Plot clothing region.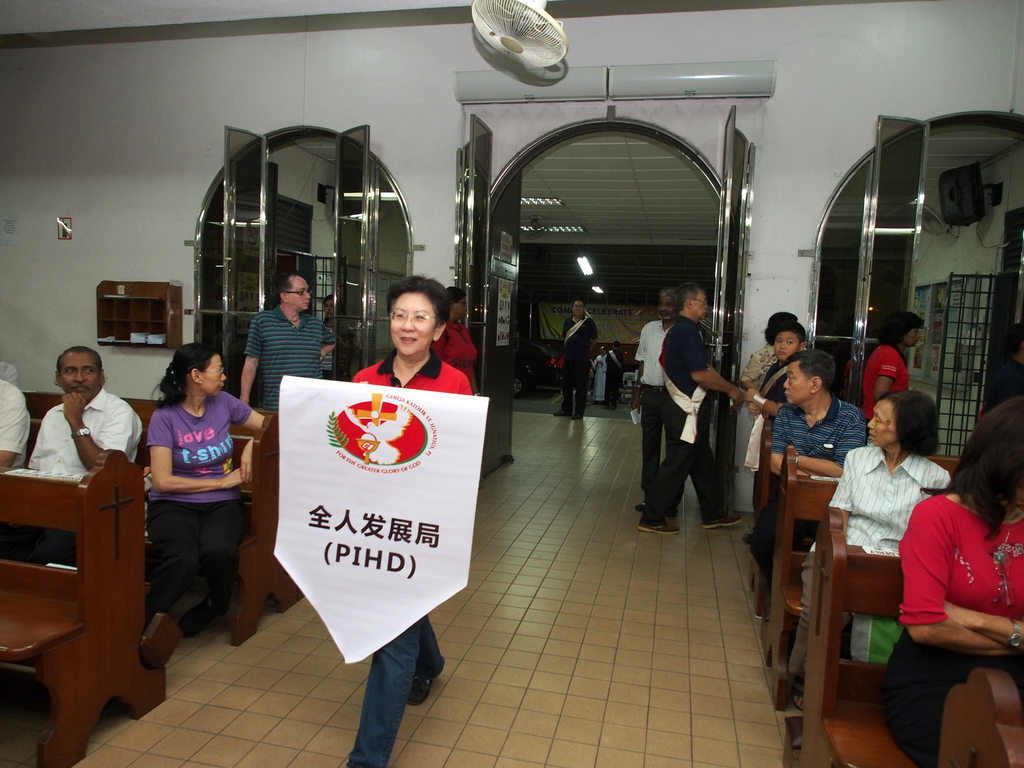
Plotted at x1=143, y1=392, x2=250, y2=609.
